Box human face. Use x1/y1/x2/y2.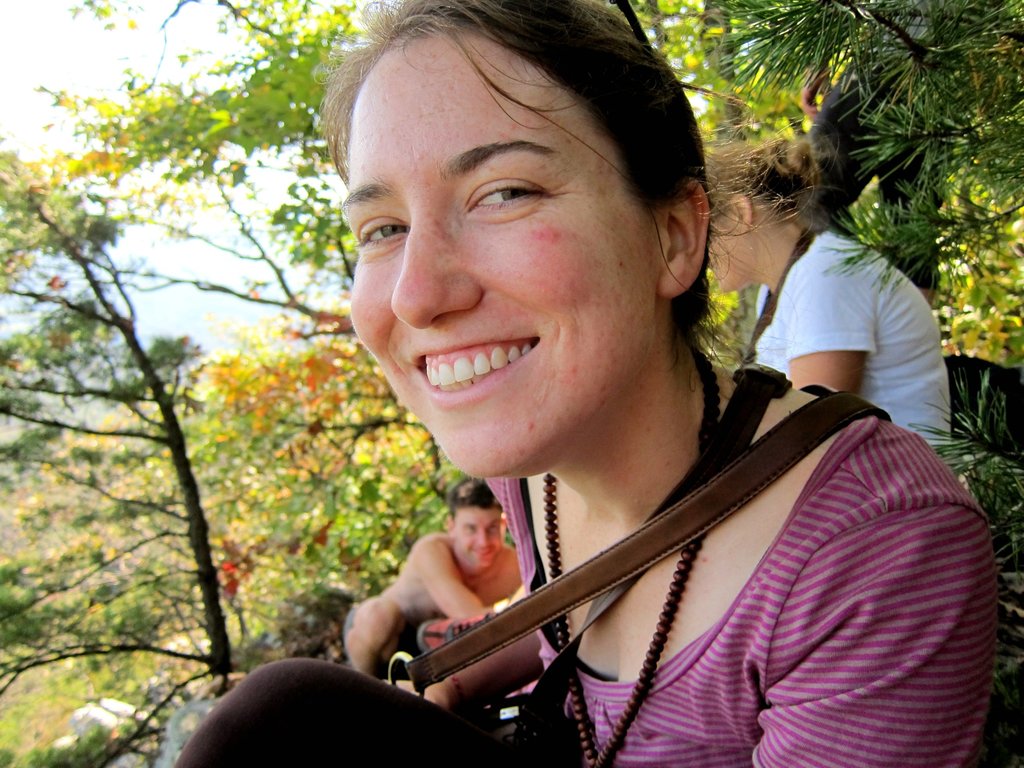
706/207/756/285.
